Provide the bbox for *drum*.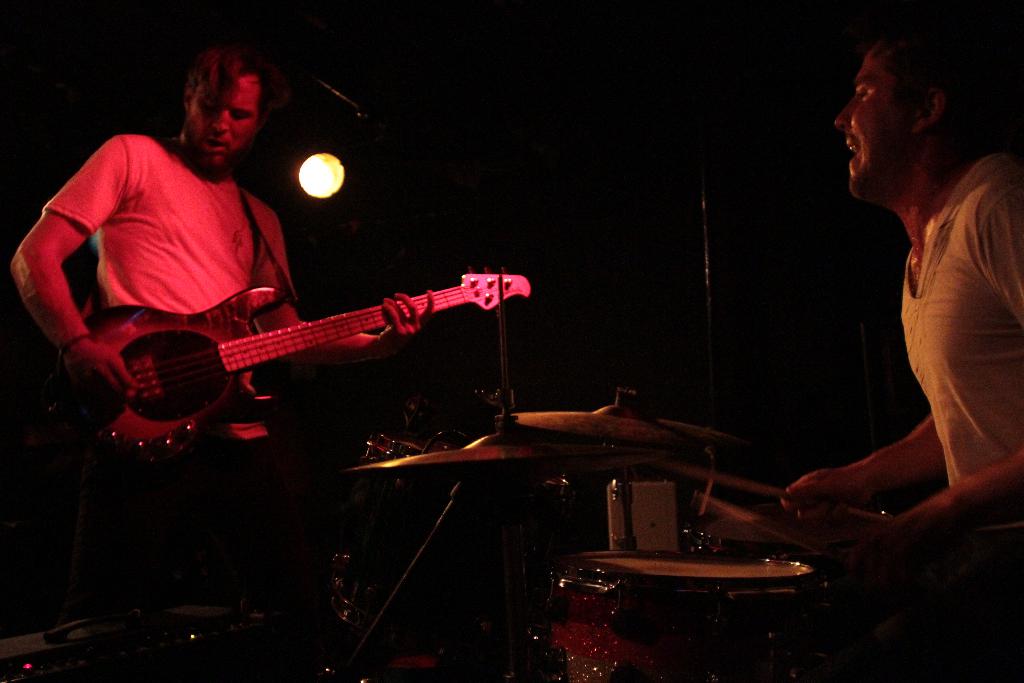
[x1=473, y1=489, x2=921, y2=655].
